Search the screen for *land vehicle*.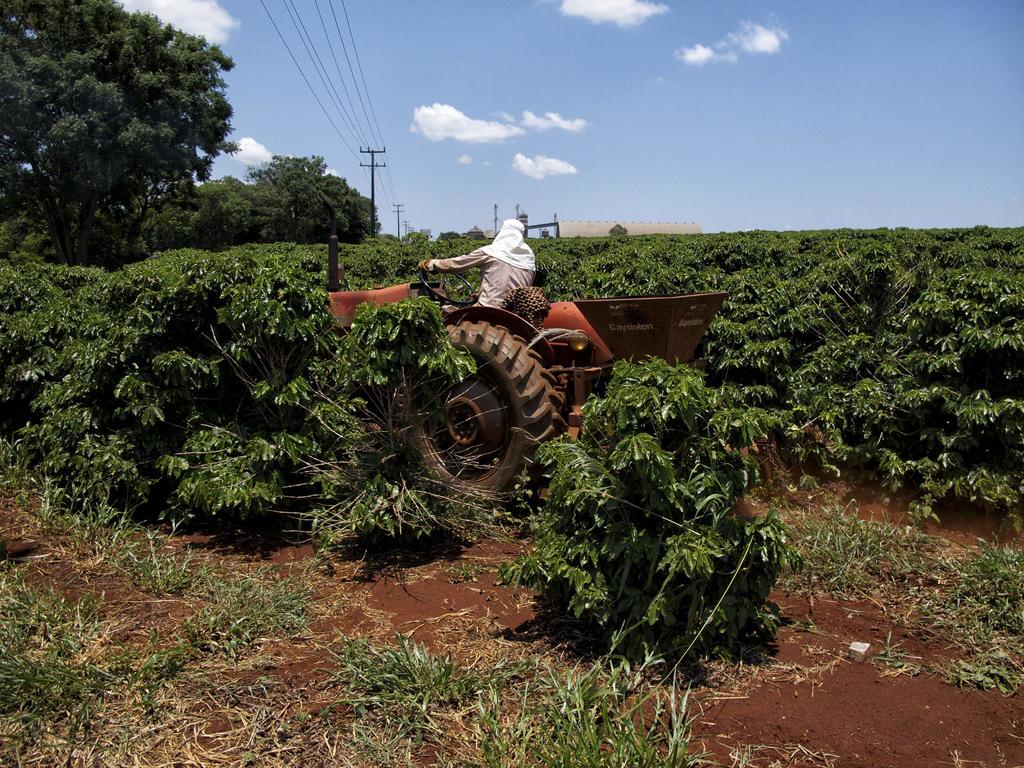
Found at 323/232/724/504.
